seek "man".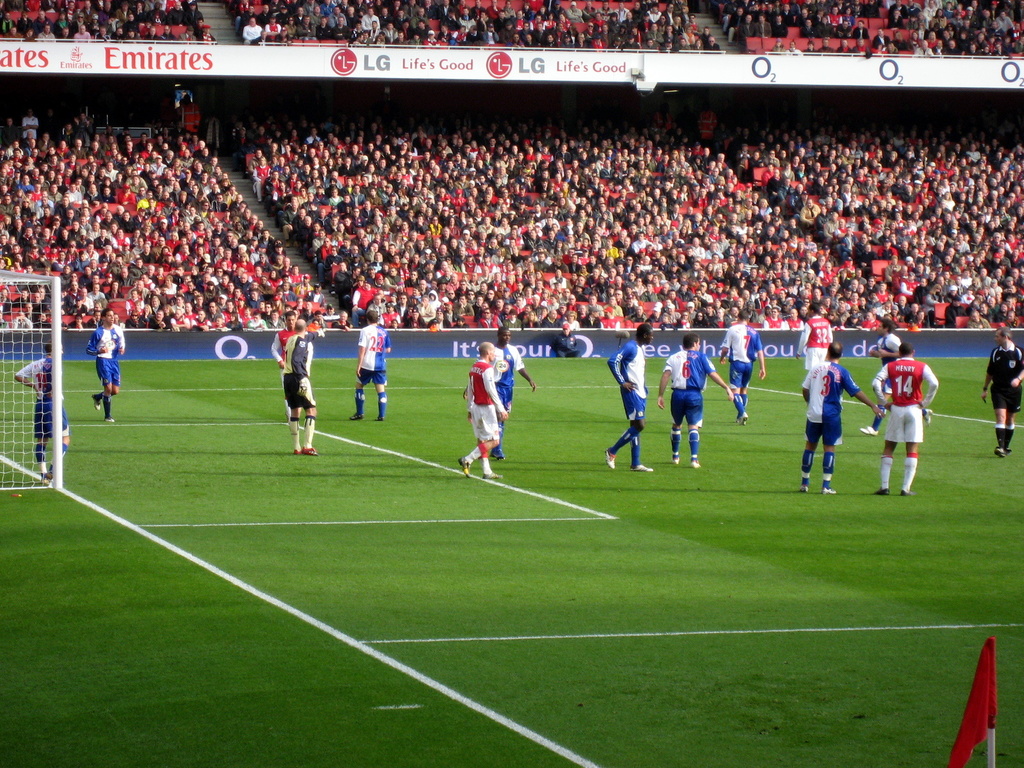
bbox=(647, 337, 742, 470).
